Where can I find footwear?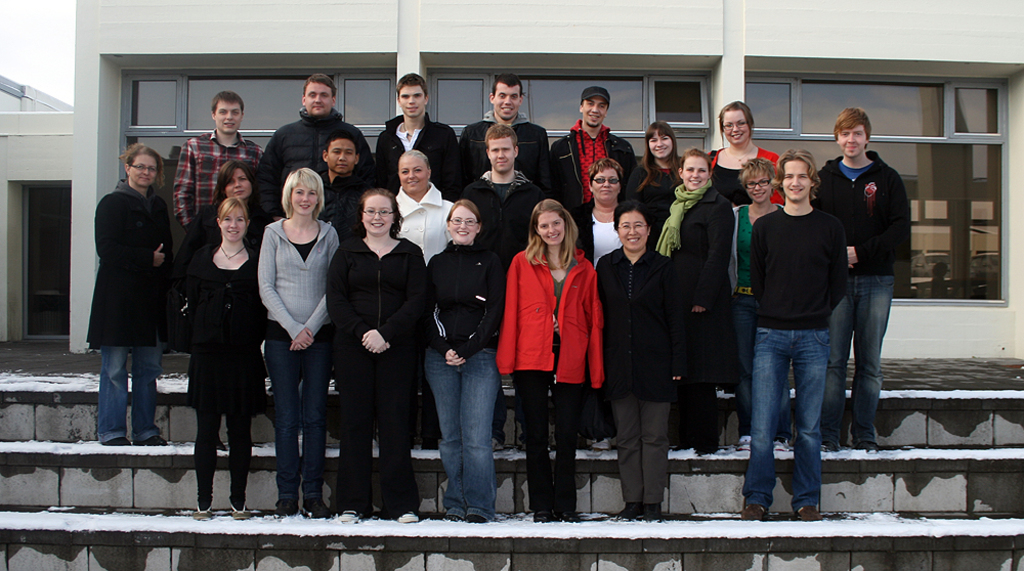
You can find it at 275/501/298/516.
